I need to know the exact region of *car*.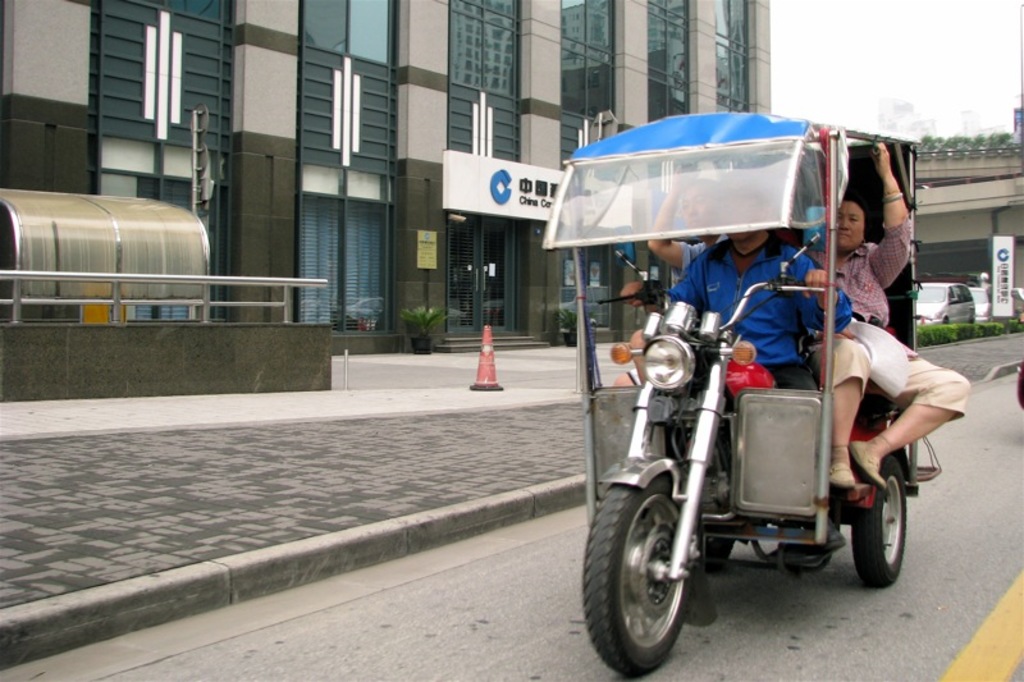
Region: 965/284/992/319.
